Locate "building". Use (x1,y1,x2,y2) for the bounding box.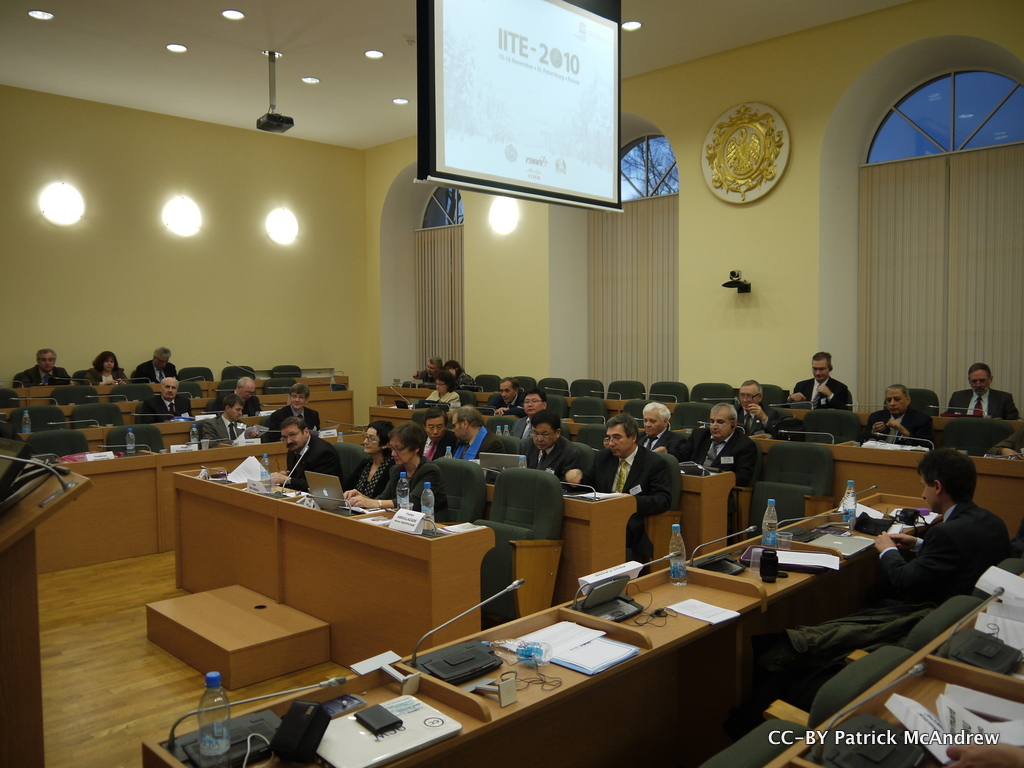
(0,0,1023,767).
